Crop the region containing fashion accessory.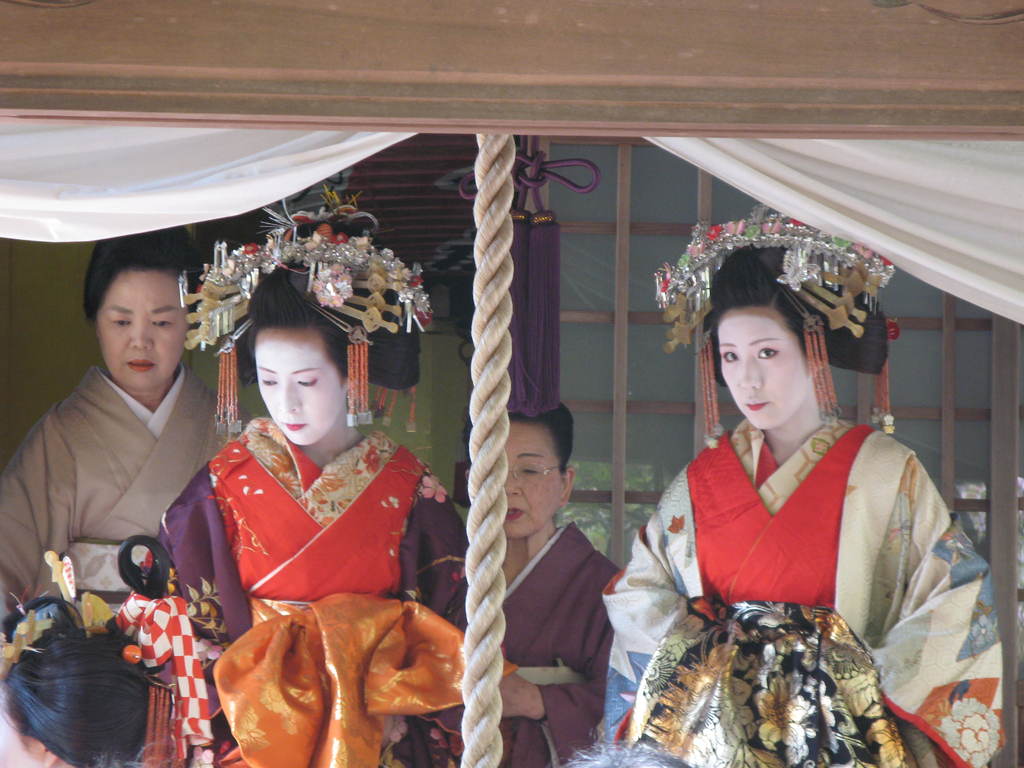
Crop region: region(467, 458, 570, 479).
